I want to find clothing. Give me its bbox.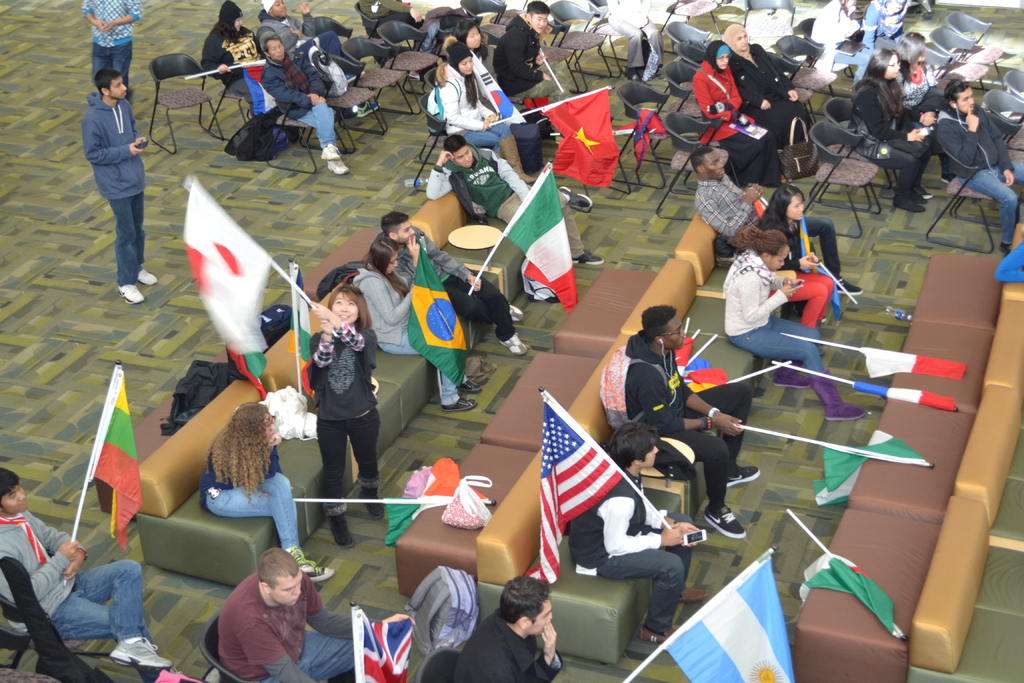
[x1=79, y1=0, x2=148, y2=87].
